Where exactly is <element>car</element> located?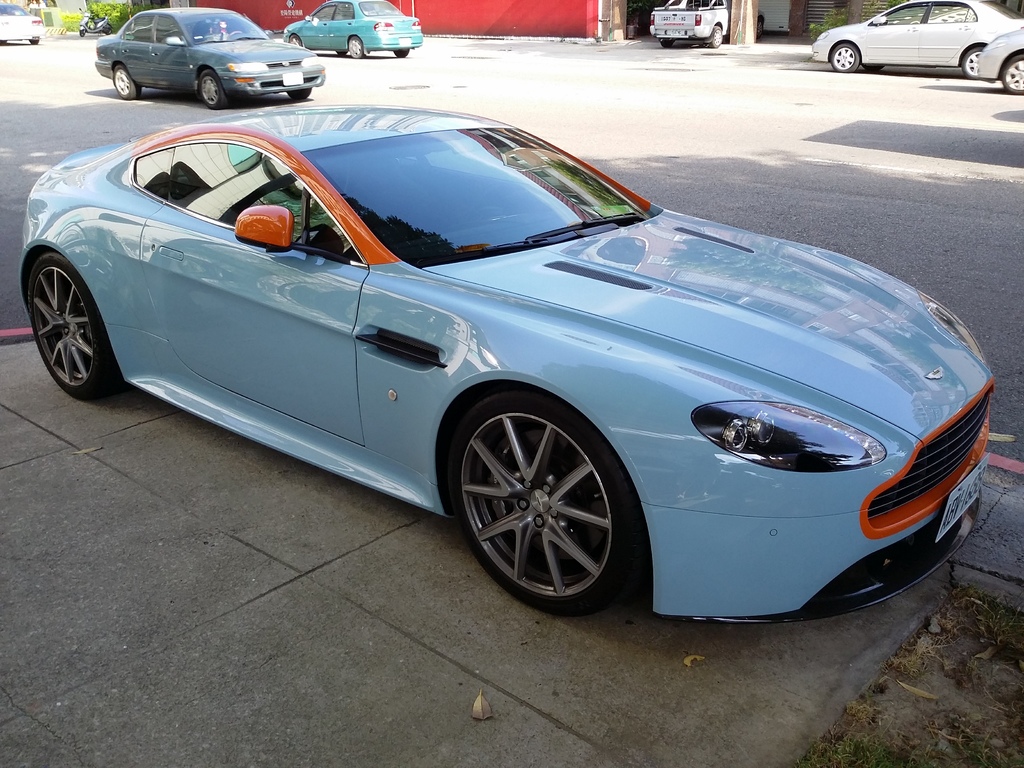
Its bounding box is Rect(976, 31, 1023, 94).
